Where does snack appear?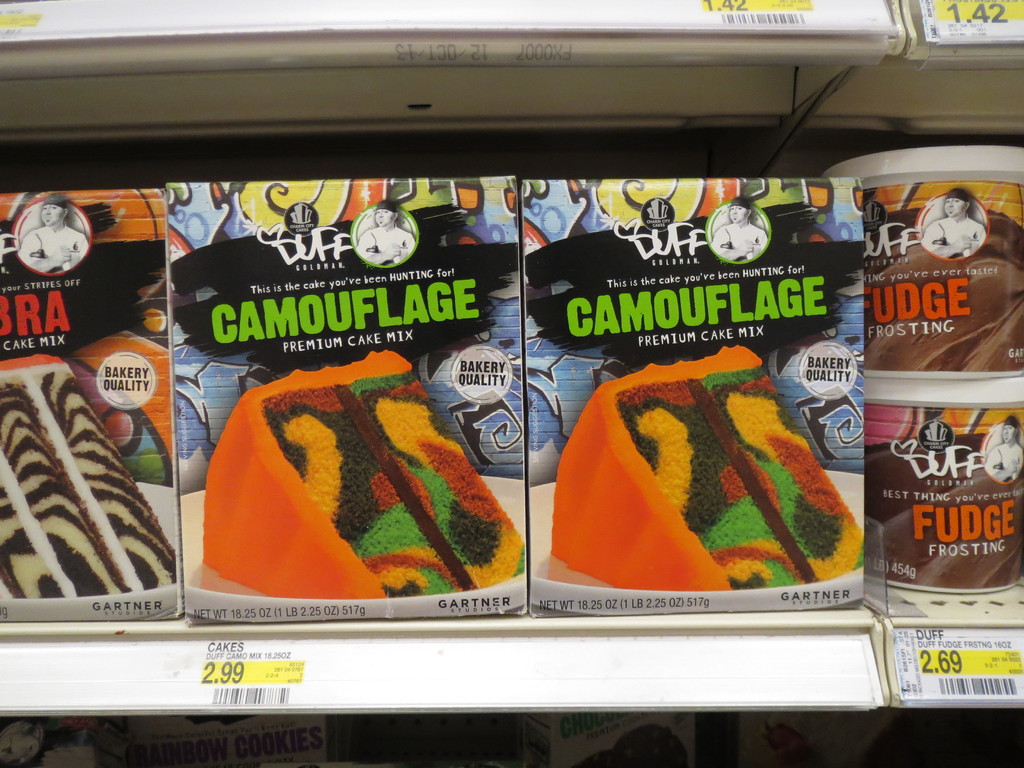
Appears at pyautogui.locateOnScreen(0, 352, 174, 601).
